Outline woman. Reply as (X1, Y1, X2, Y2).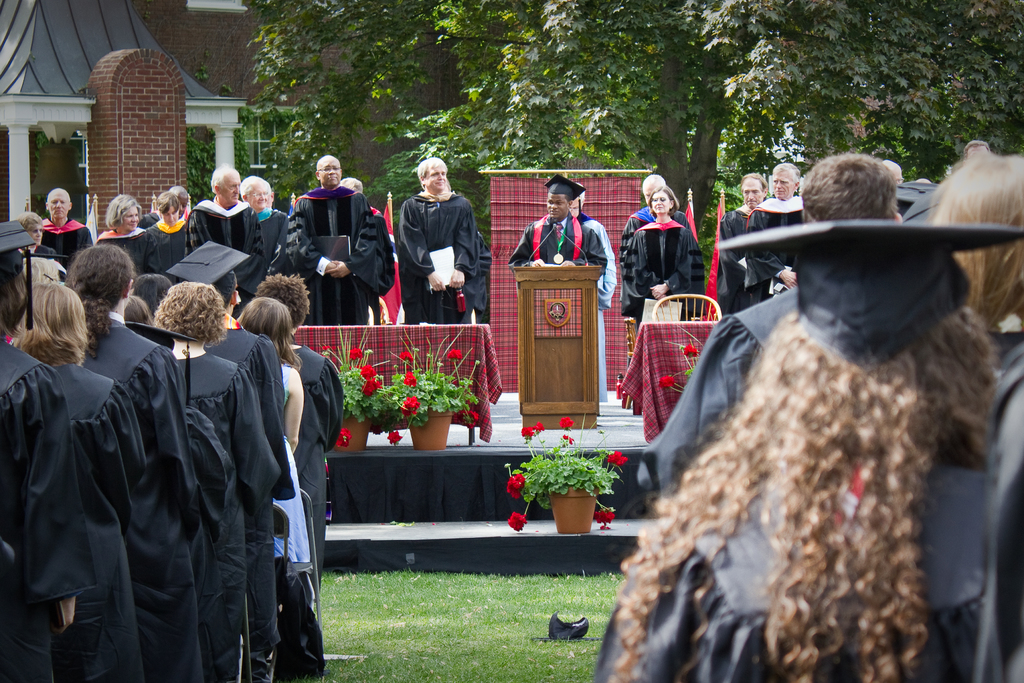
(237, 299, 305, 449).
